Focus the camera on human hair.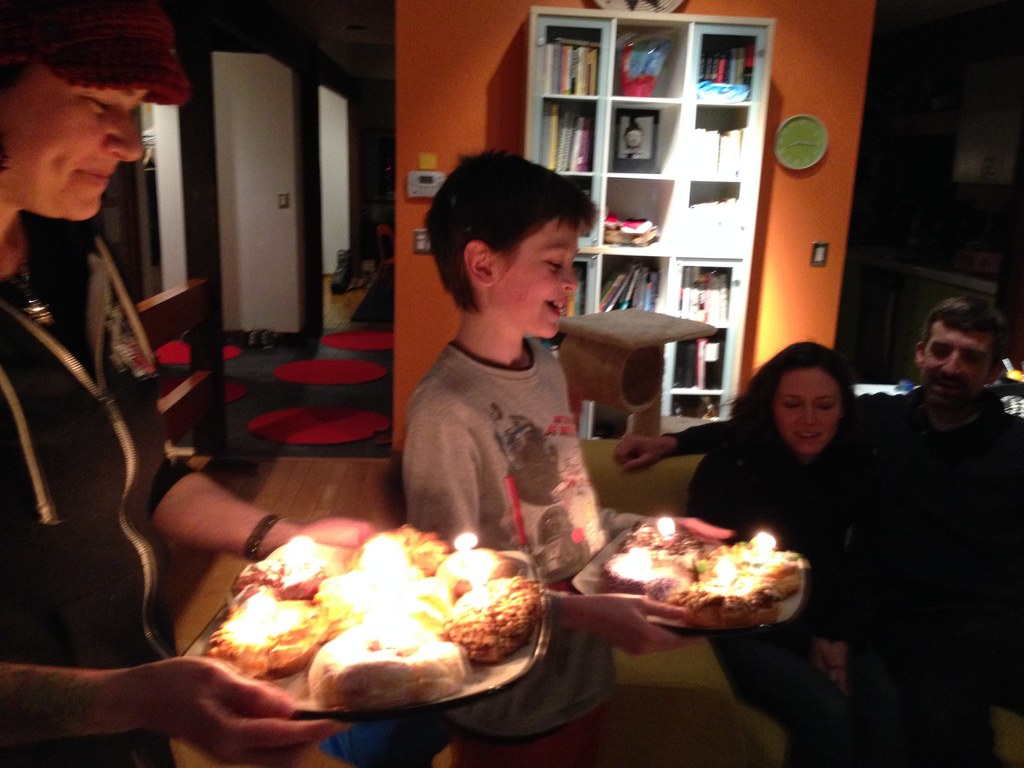
Focus region: x1=729 y1=335 x2=869 y2=476.
